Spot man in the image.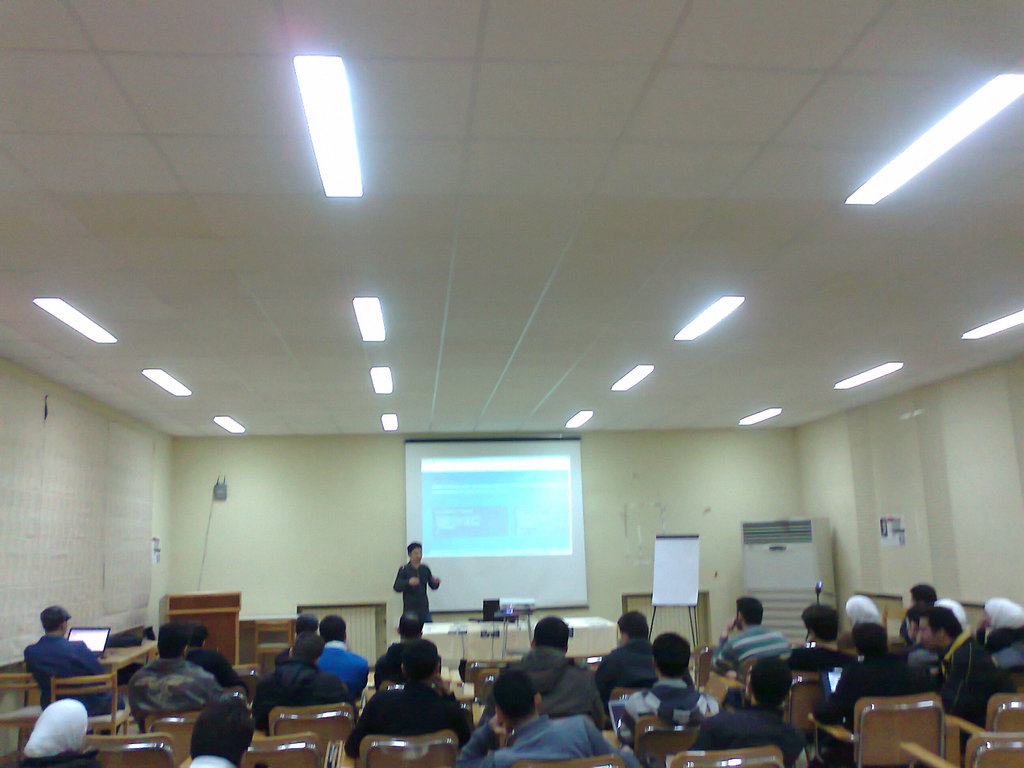
man found at detection(275, 615, 315, 673).
